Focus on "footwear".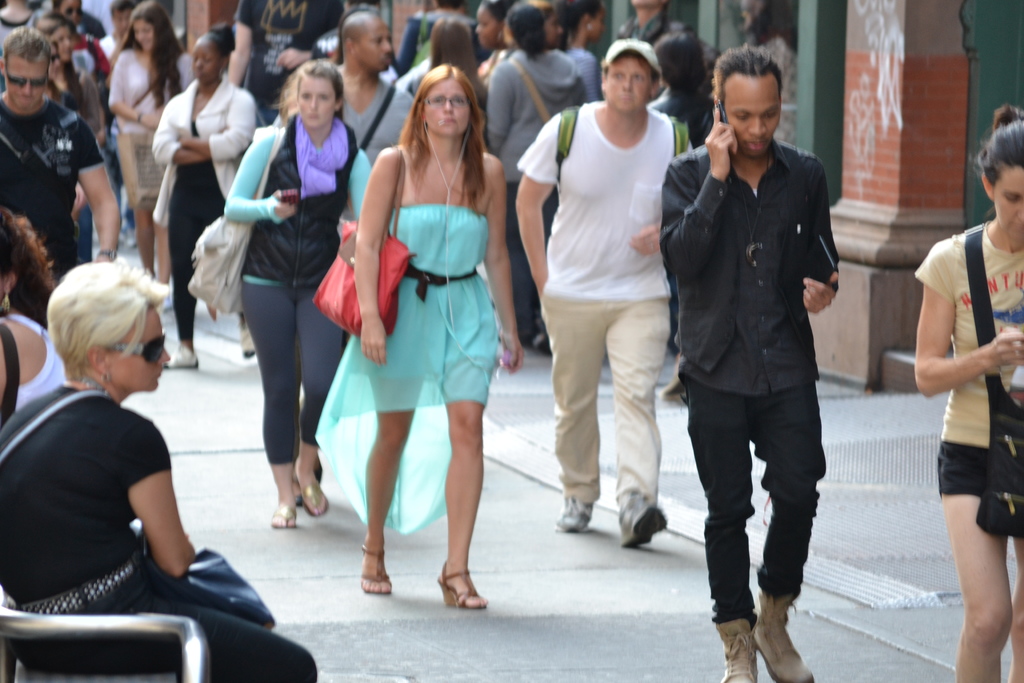
Focused at <box>267,506,305,529</box>.
